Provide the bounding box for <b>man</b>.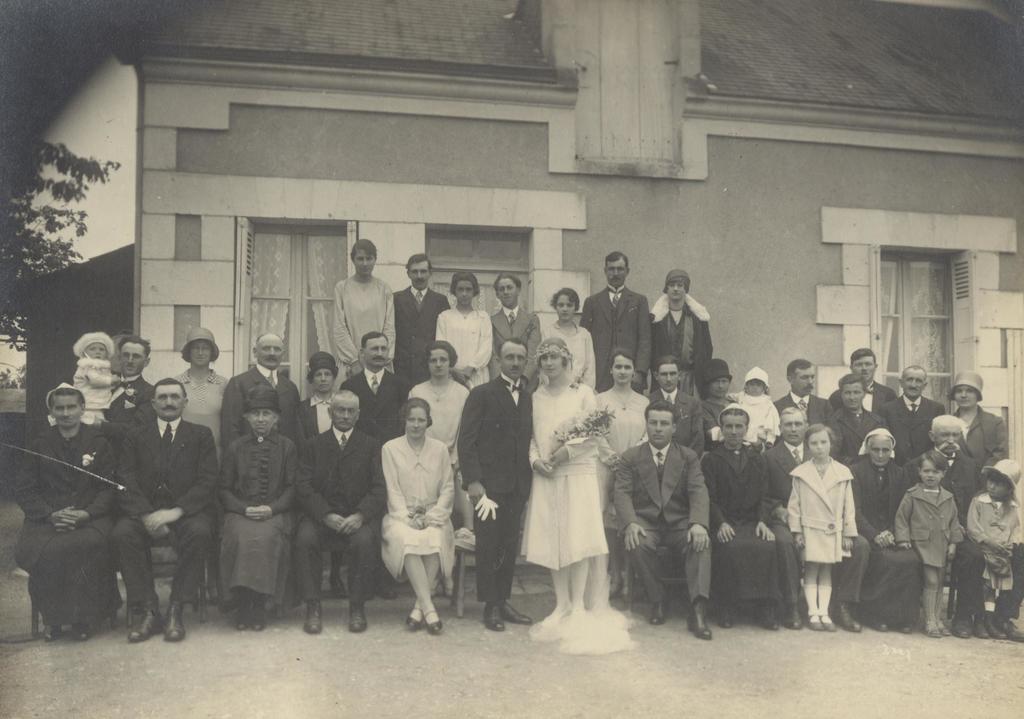
l=822, t=369, r=888, b=462.
